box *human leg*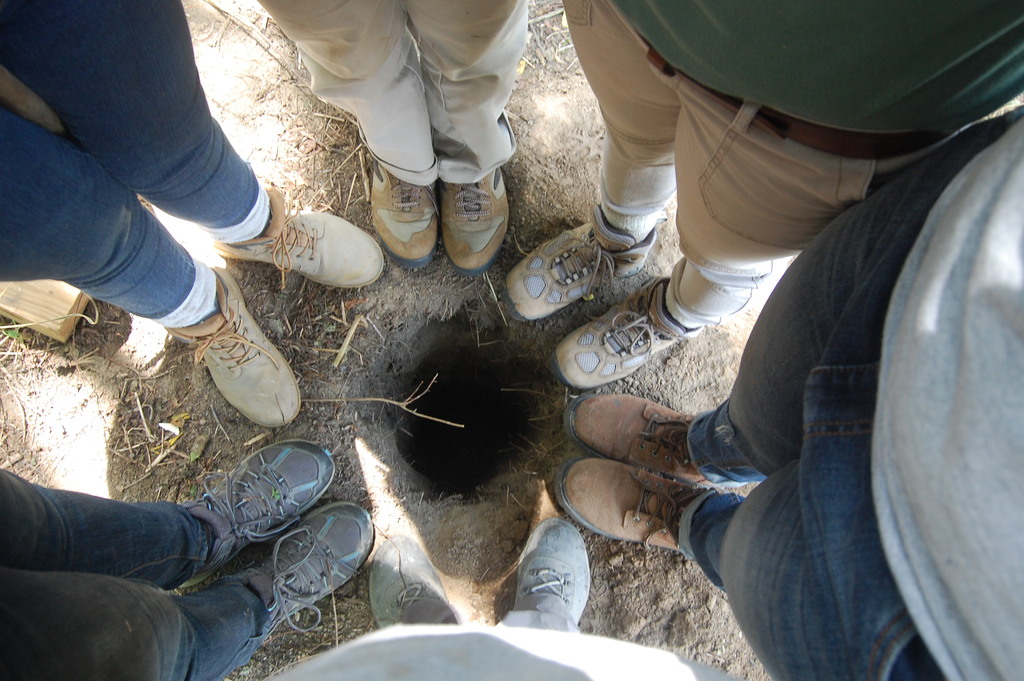
0:439:334:587
